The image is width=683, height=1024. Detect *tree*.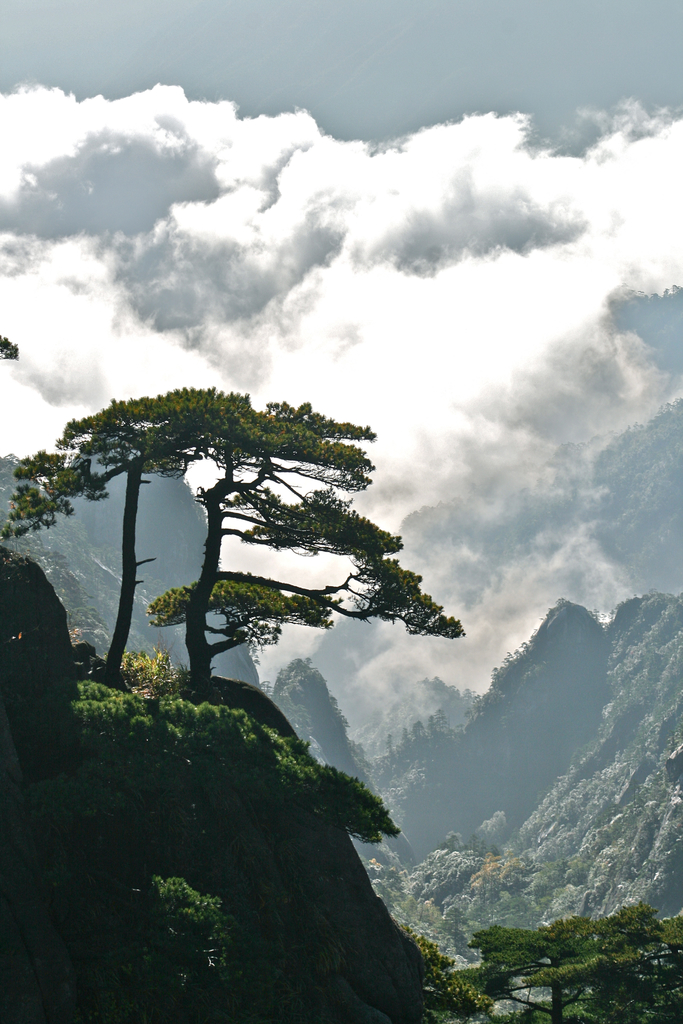
Detection: x1=43, y1=377, x2=472, y2=714.
